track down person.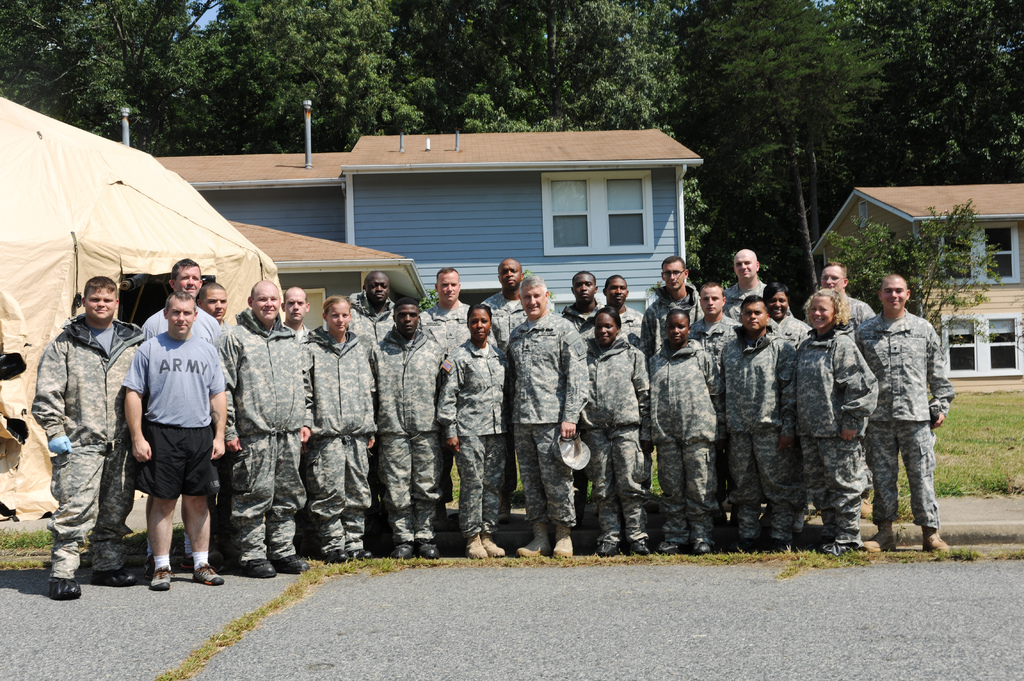
Tracked to [x1=792, y1=289, x2=884, y2=556].
